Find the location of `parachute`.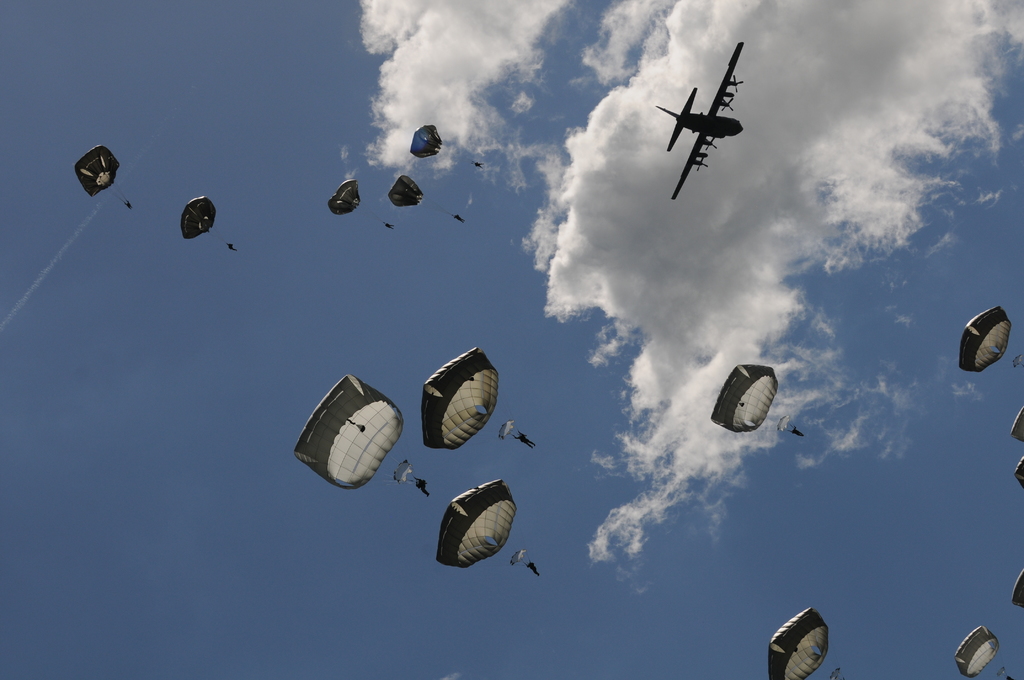
Location: 408:122:478:168.
